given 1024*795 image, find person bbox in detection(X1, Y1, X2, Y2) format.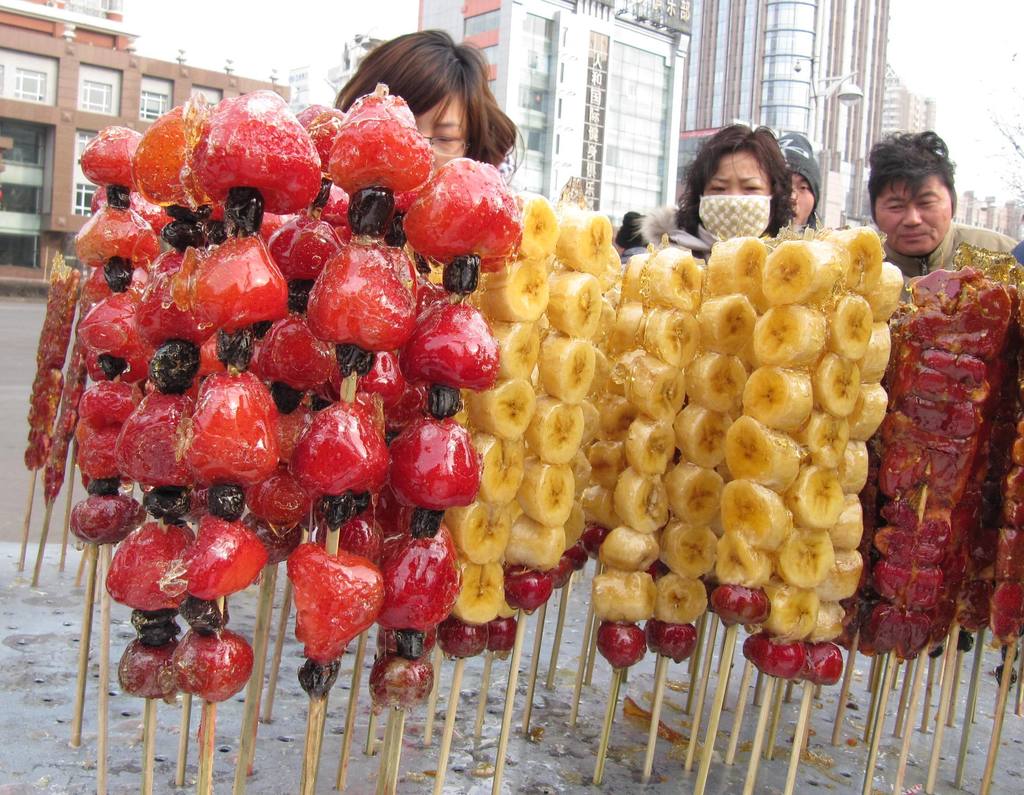
detection(671, 129, 796, 258).
